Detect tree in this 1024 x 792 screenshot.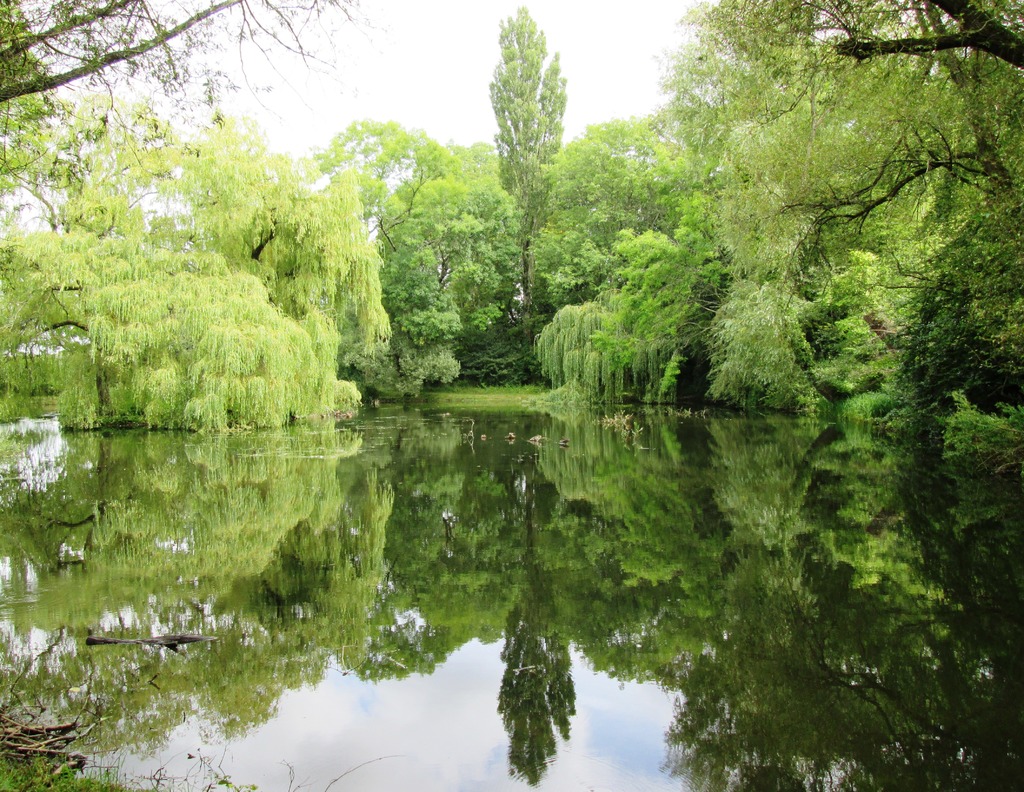
Detection: select_region(386, 172, 503, 355).
